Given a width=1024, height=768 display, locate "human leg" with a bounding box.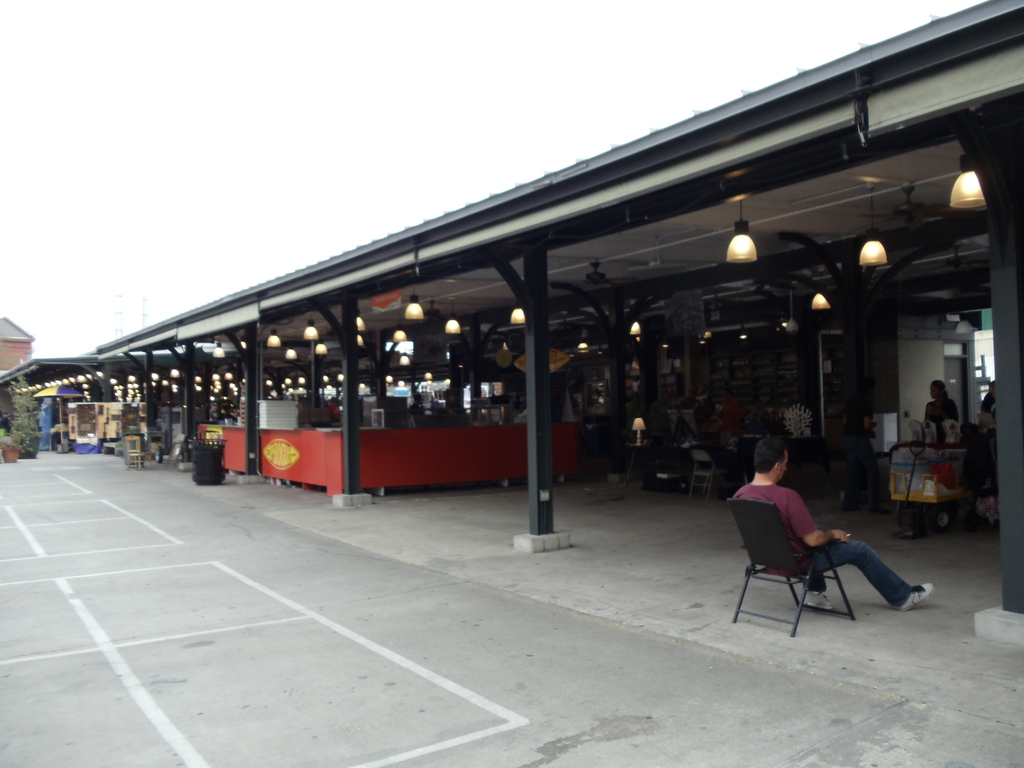
Located: 807,538,937,612.
